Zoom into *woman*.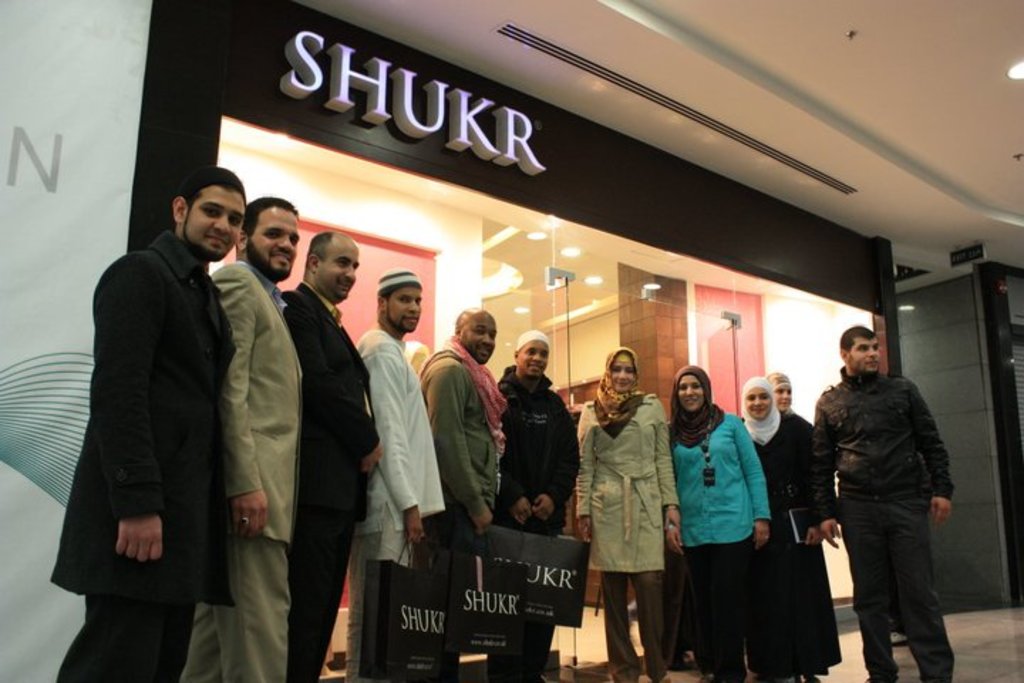
Zoom target: [left=728, top=381, right=845, bottom=682].
